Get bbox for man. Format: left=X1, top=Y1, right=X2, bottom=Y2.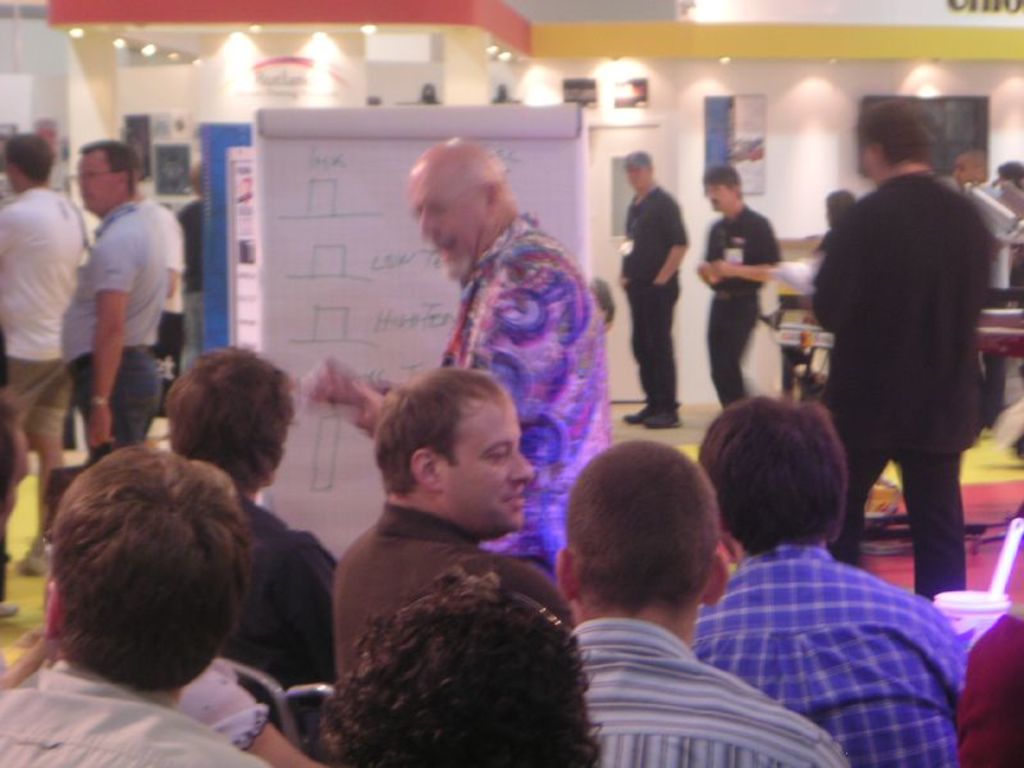
left=169, top=348, right=342, bottom=681.
